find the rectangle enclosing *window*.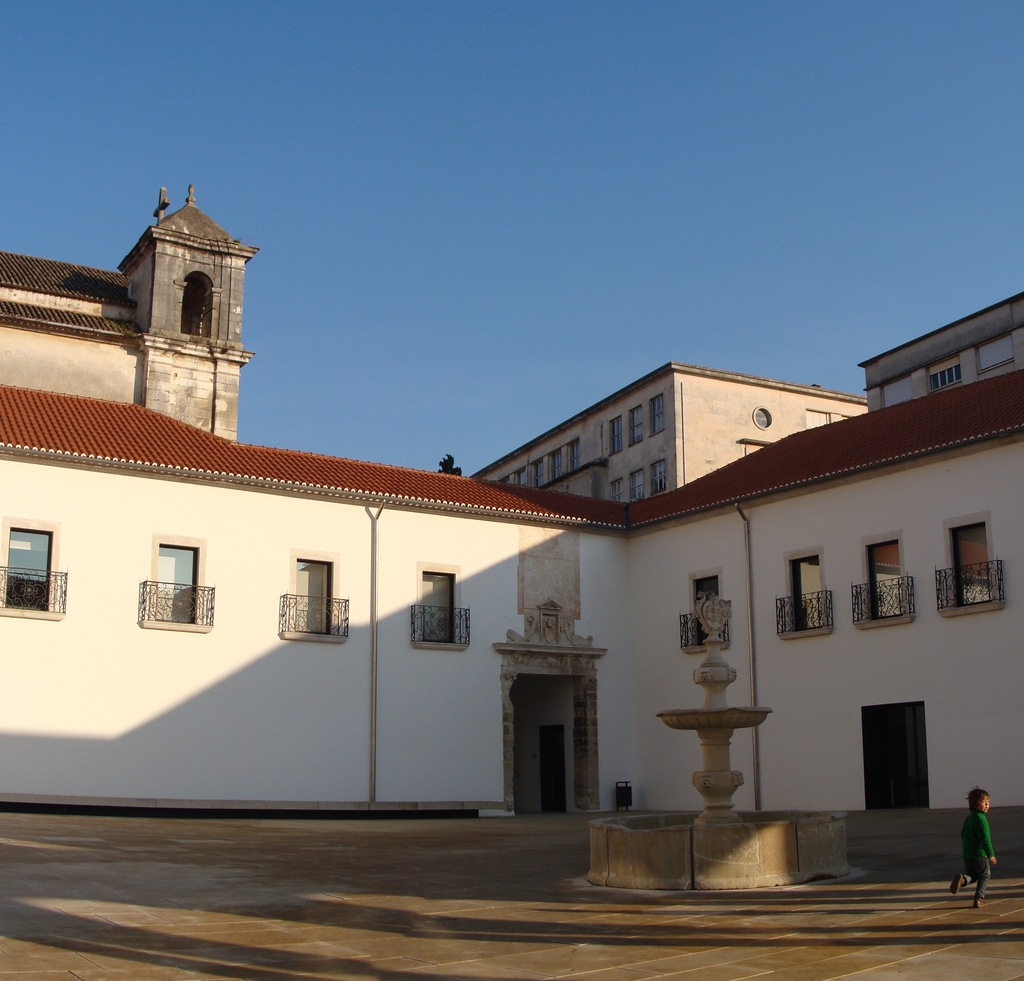
774, 546, 828, 643.
